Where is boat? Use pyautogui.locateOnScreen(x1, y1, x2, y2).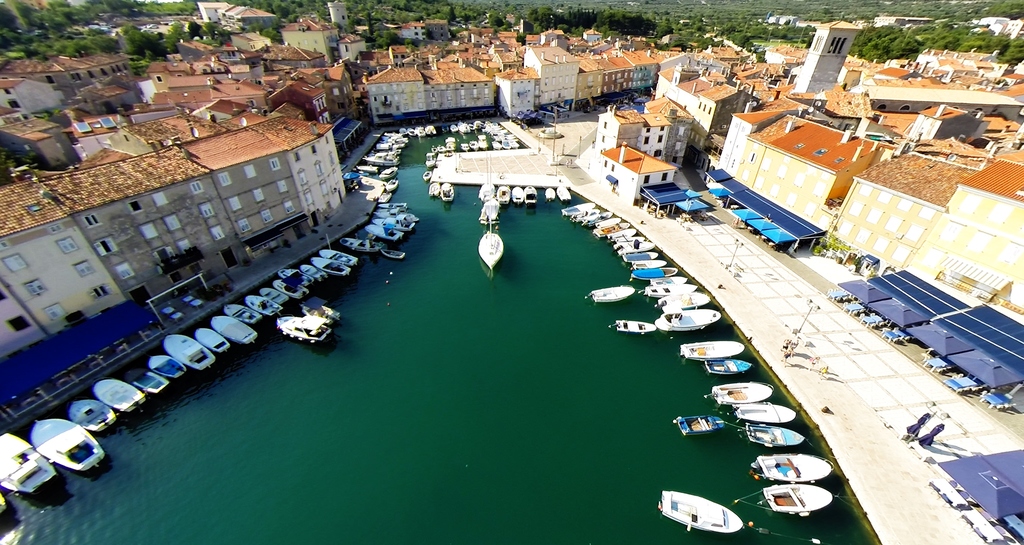
pyautogui.locateOnScreen(611, 230, 637, 253).
